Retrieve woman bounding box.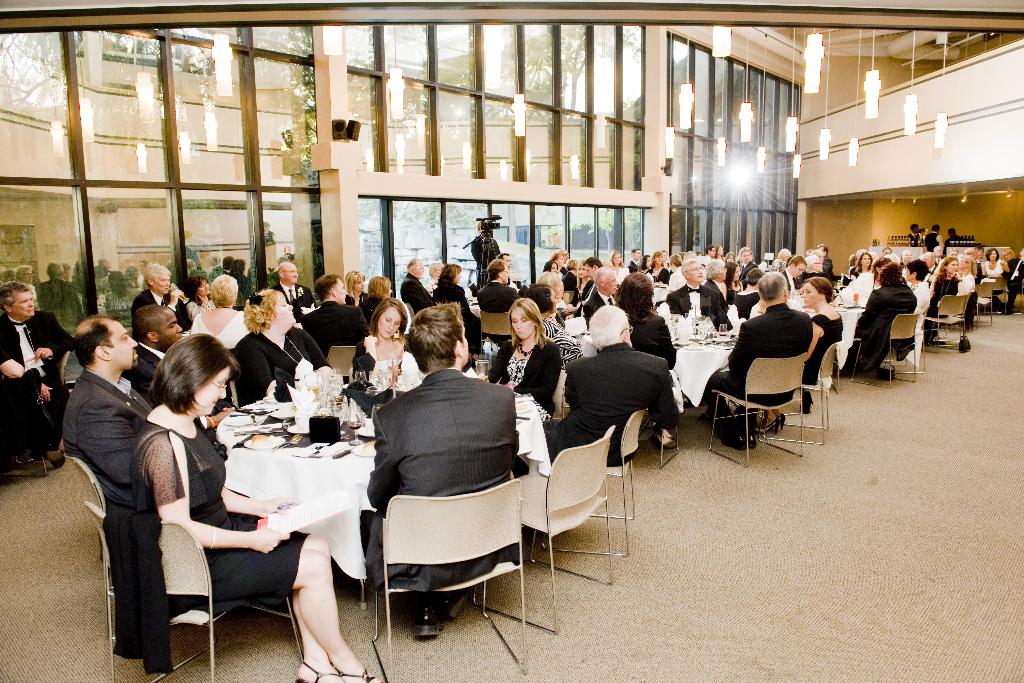
Bounding box: [left=359, top=272, right=392, bottom=320].
